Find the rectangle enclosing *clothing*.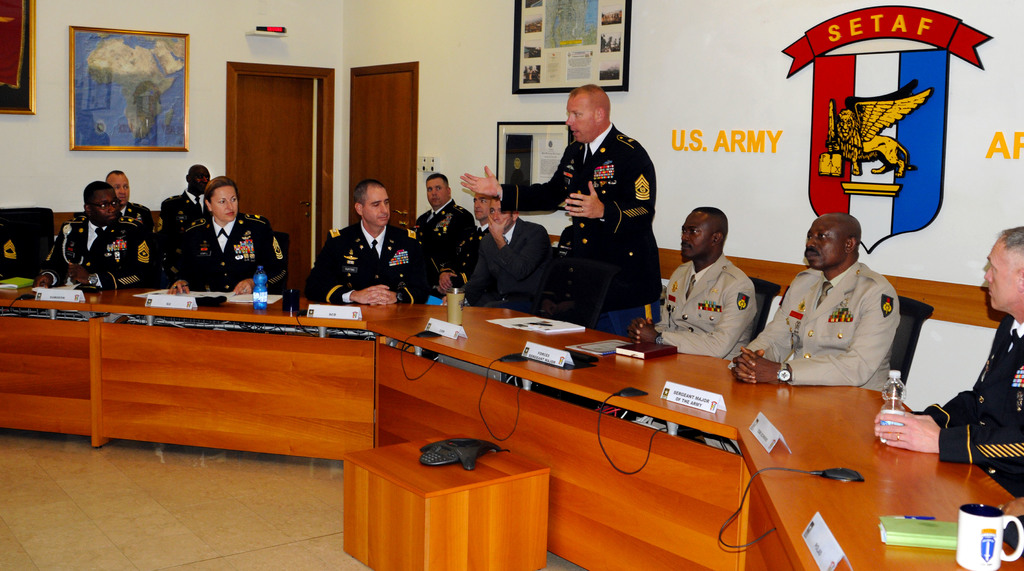
detection(497, 119, 662, 323).
